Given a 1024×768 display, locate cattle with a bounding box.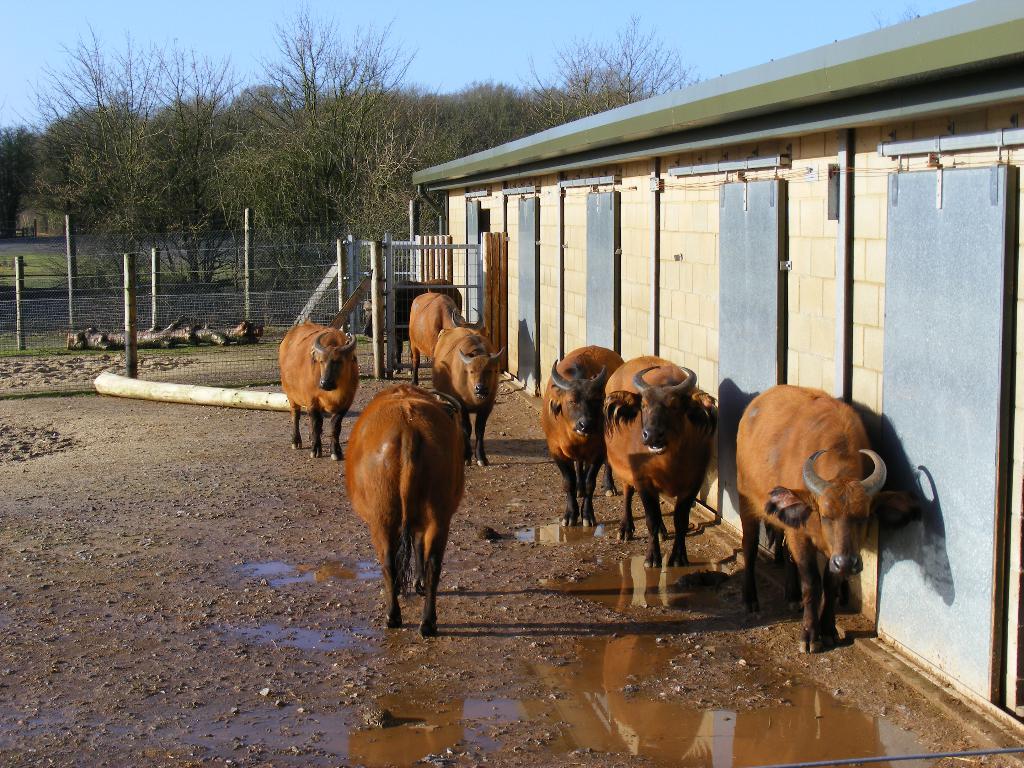
Located: <region>410, 289, 483, 378</region>.
